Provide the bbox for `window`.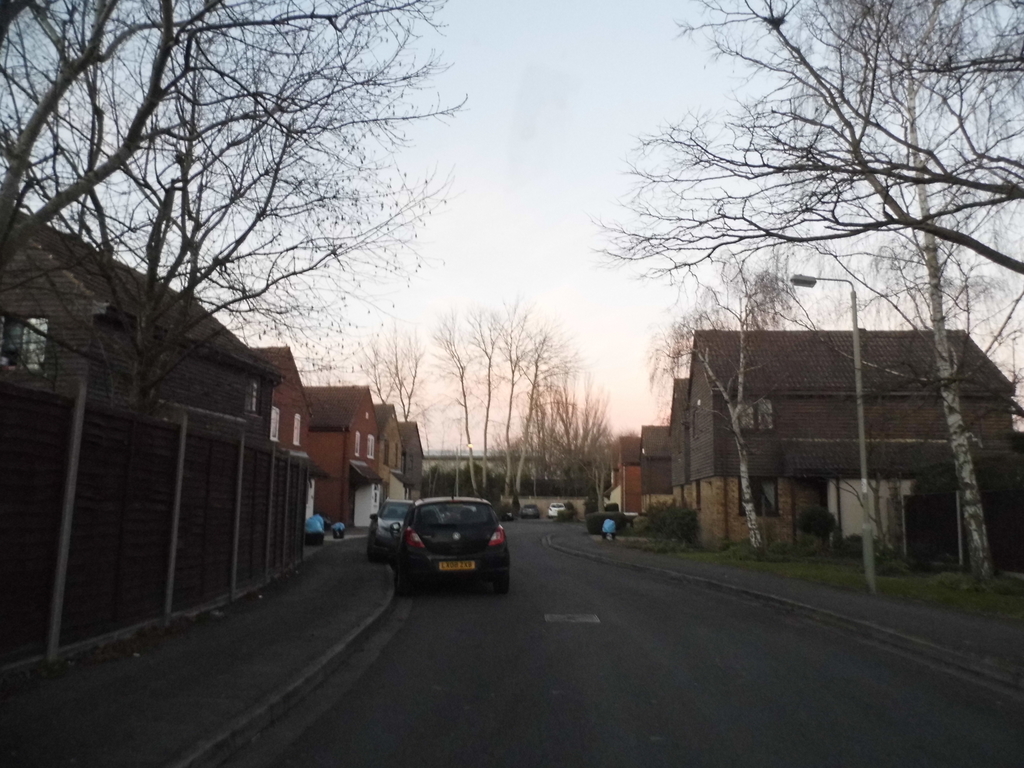
(291,414,301,447).
